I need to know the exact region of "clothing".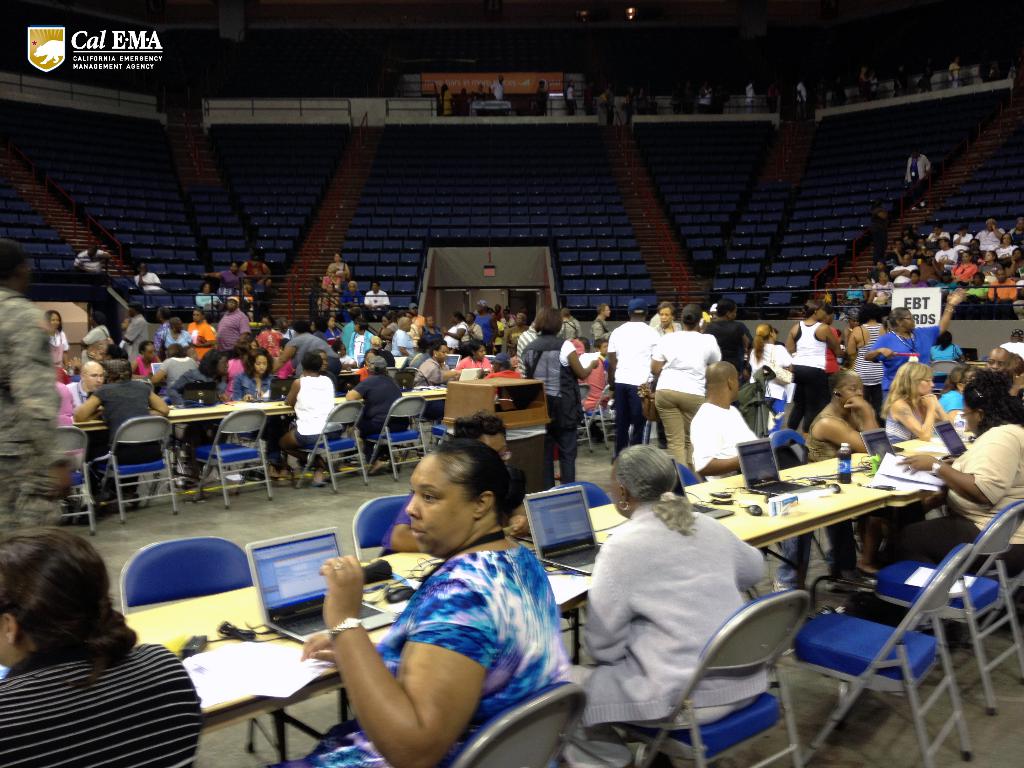
Region: rect(856, 66, 871, 99).
